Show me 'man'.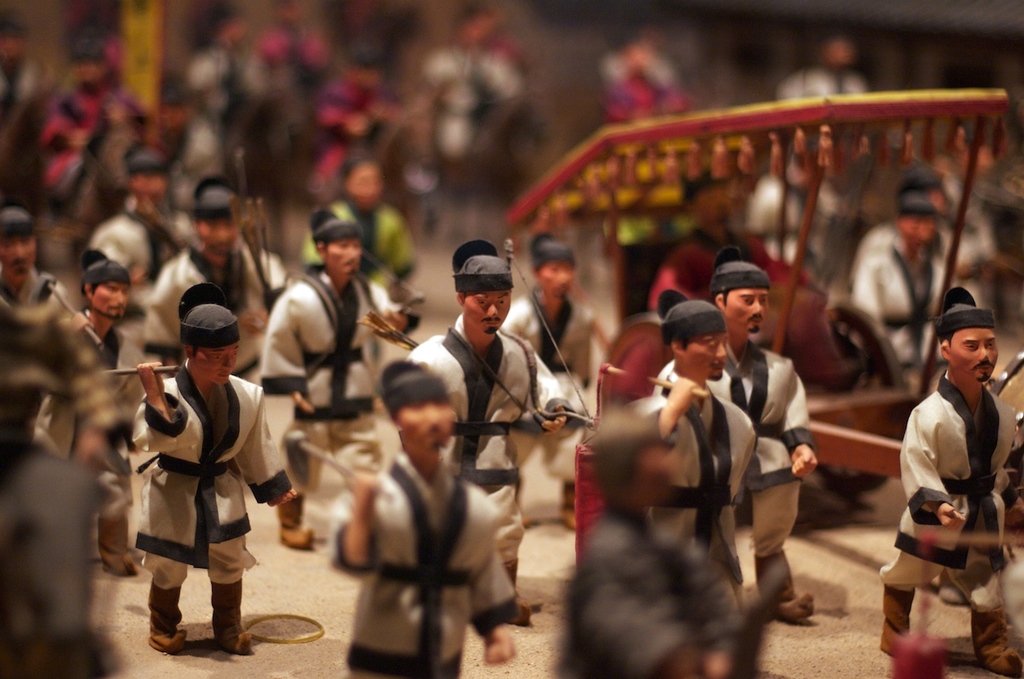
'man' is here: bbox(586, 290, 761, 609).
